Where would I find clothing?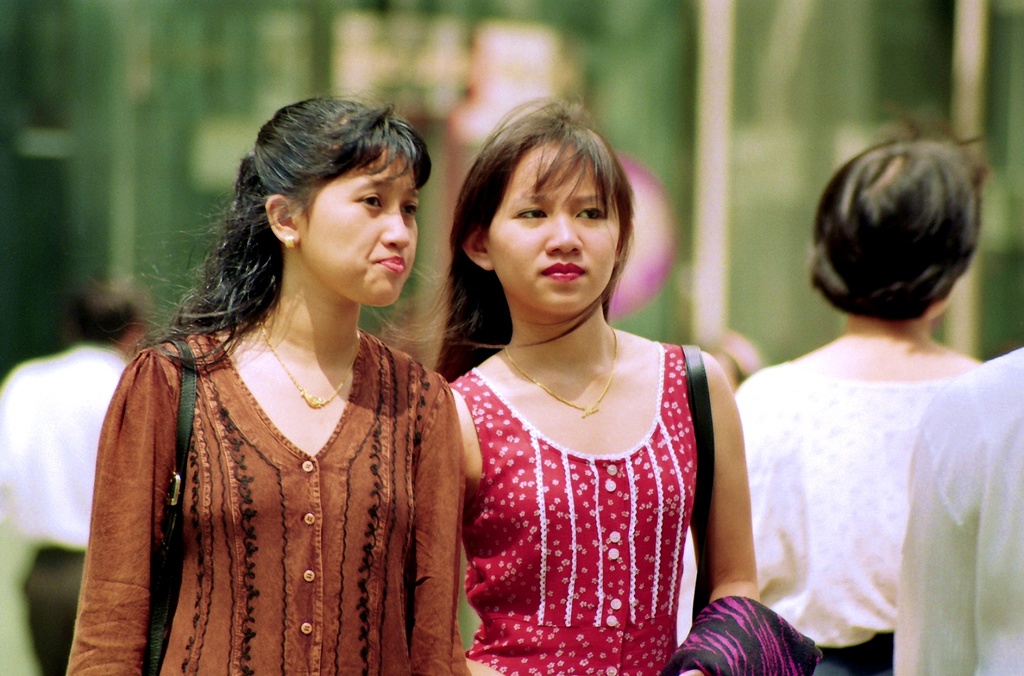
At crop(65, 331, 467, 675).
